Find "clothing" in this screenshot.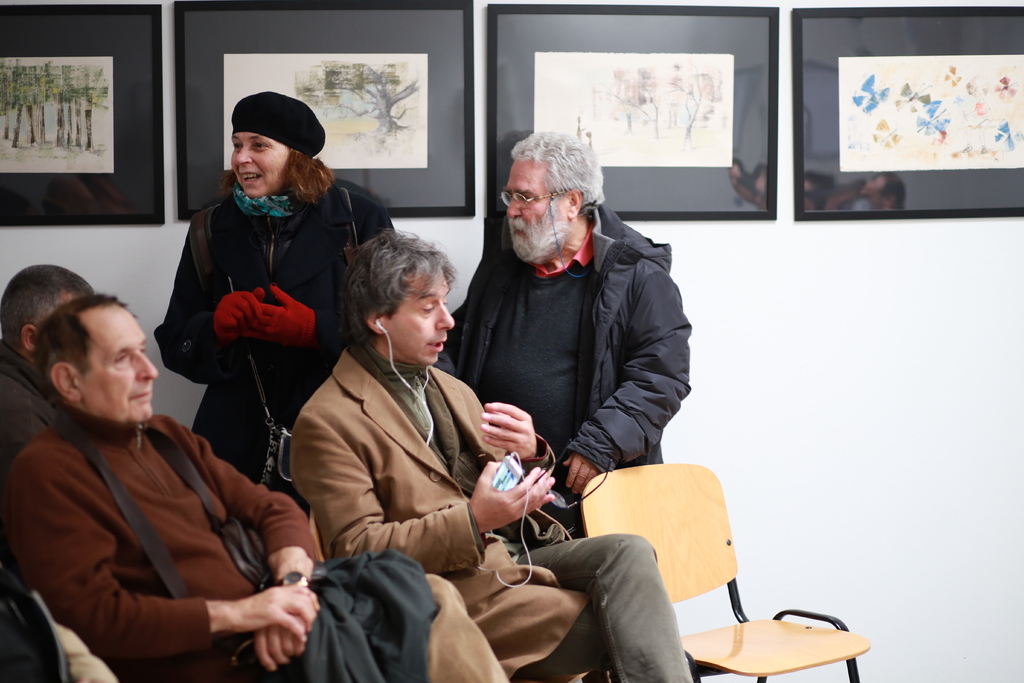
The bounding box for "clothing" is <bbox>0, 404, 514, 682</bbox>.
